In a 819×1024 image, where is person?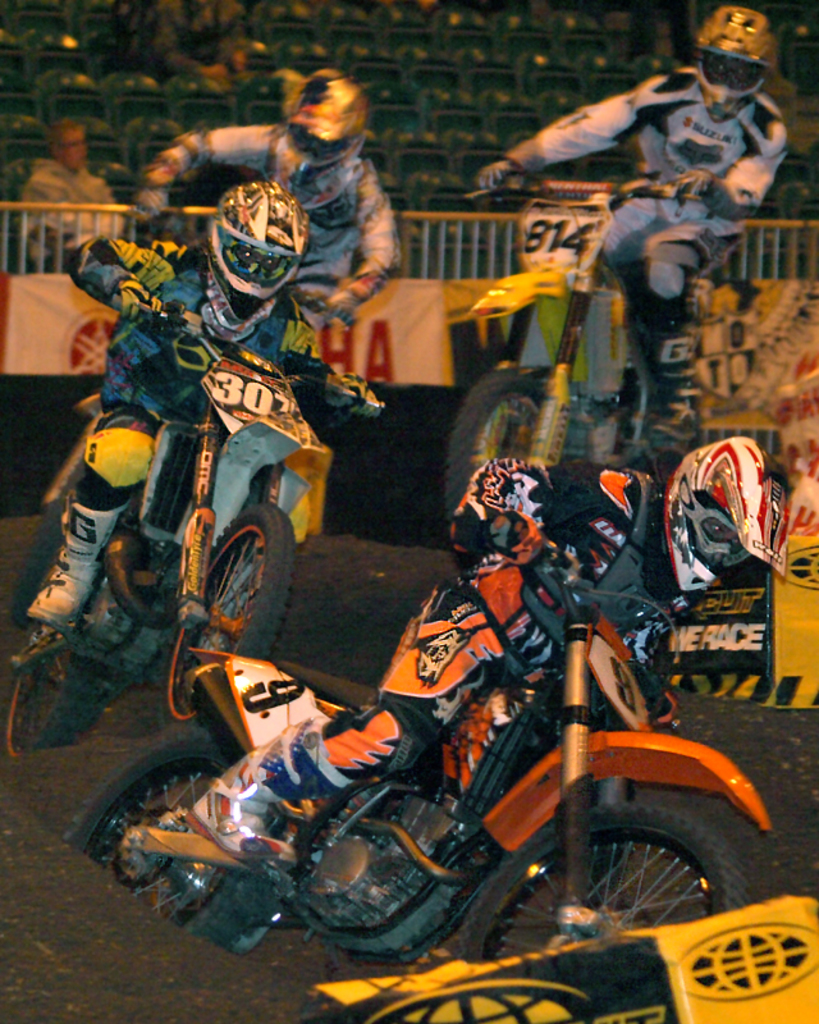
{"left": 17, "top": 179, "right": 376, "bottom": 621}.
